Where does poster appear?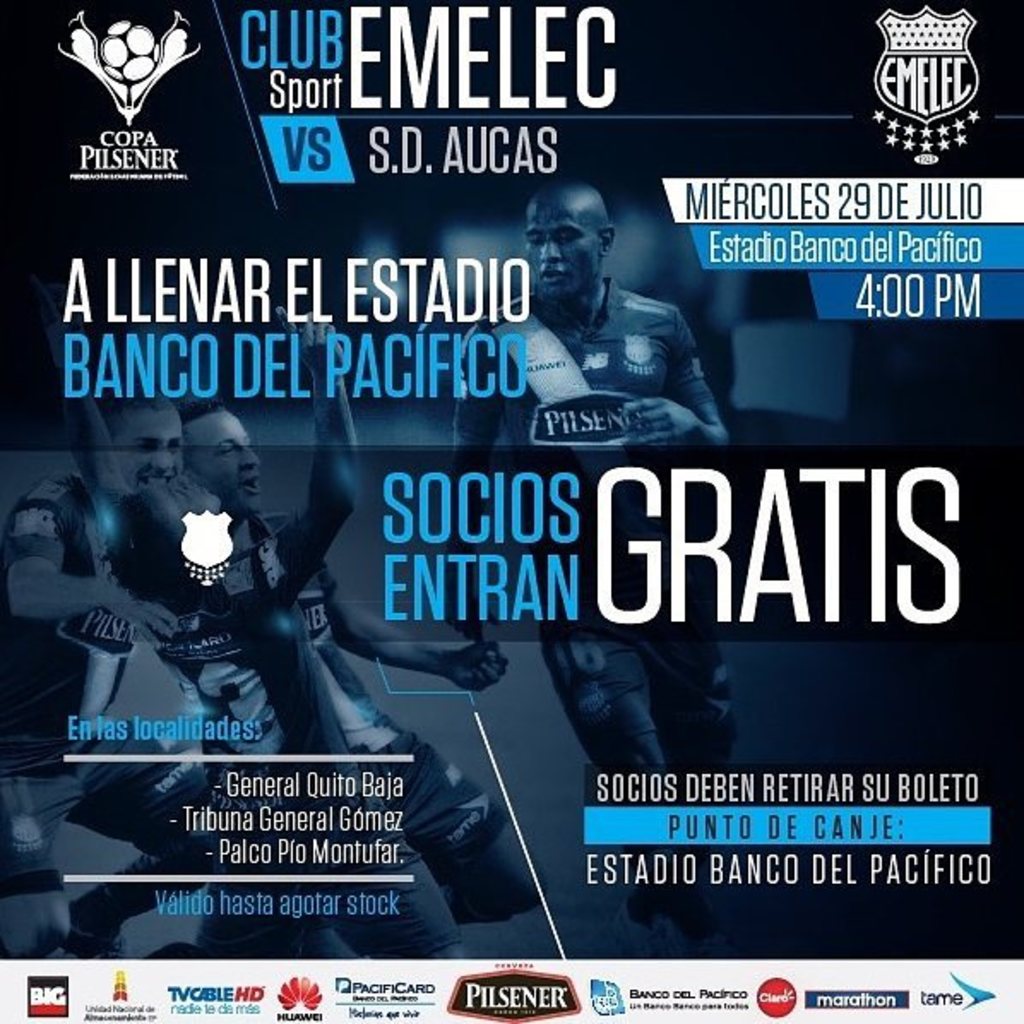
Appears at x1=0 y1=0 x2=1022 y2=1022.
